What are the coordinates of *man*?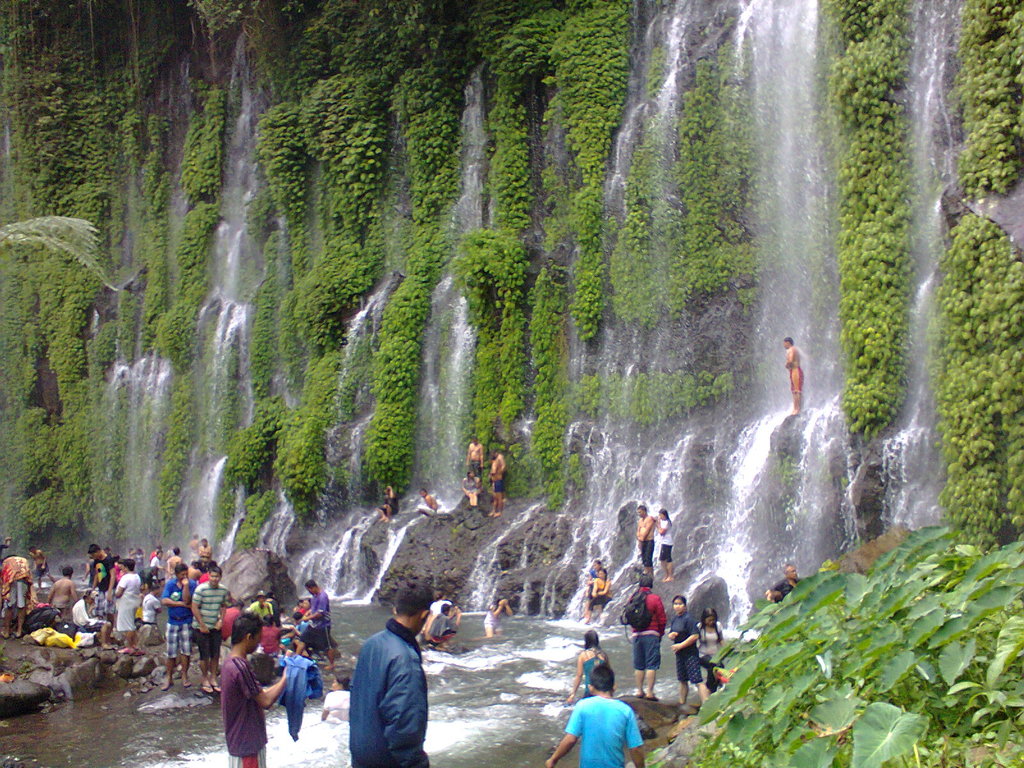
(x1=112, y1=559, x2=143, y2=656).
